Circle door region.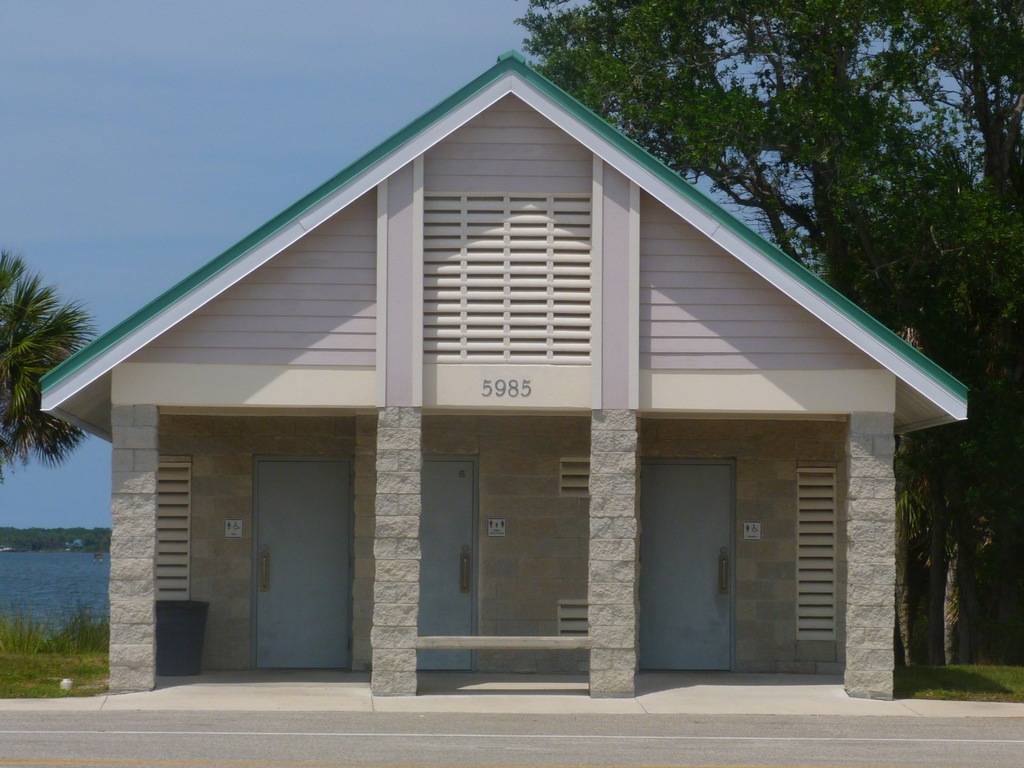
Region: (255, 459, 354, 671).
